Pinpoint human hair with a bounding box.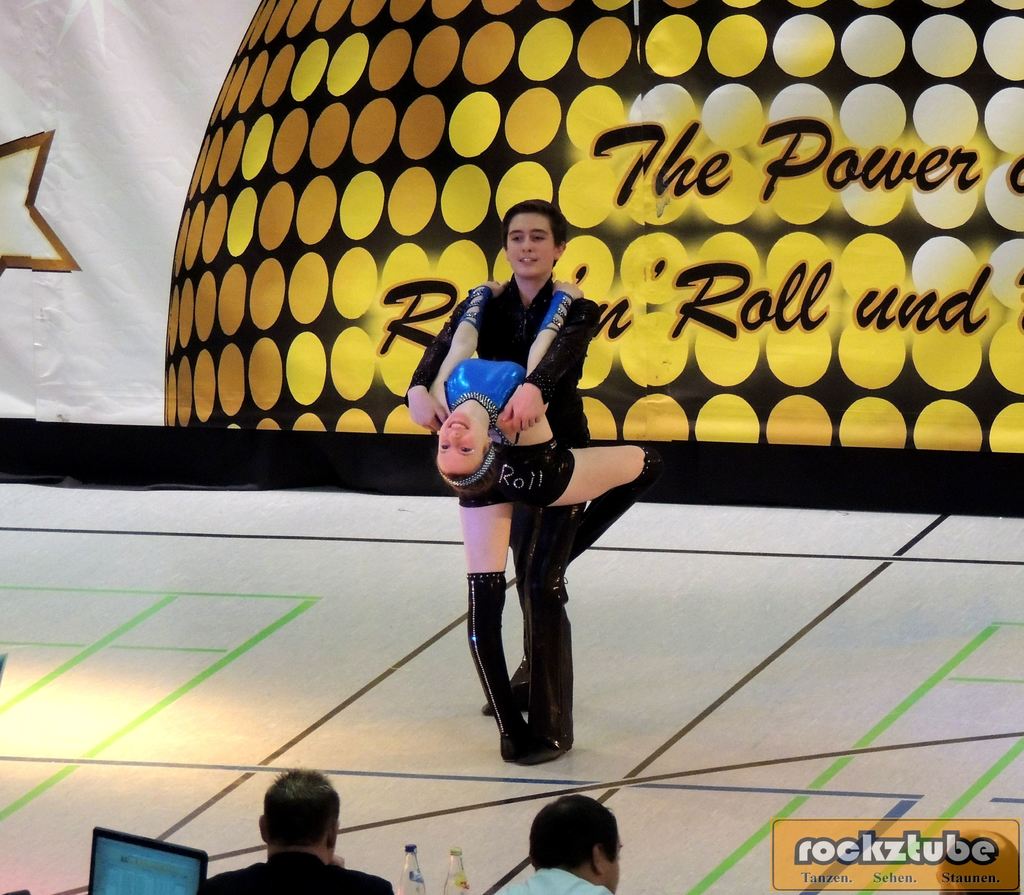
{"x1": 260, "y1": 767, "x2": 342, "y2": 850}.
